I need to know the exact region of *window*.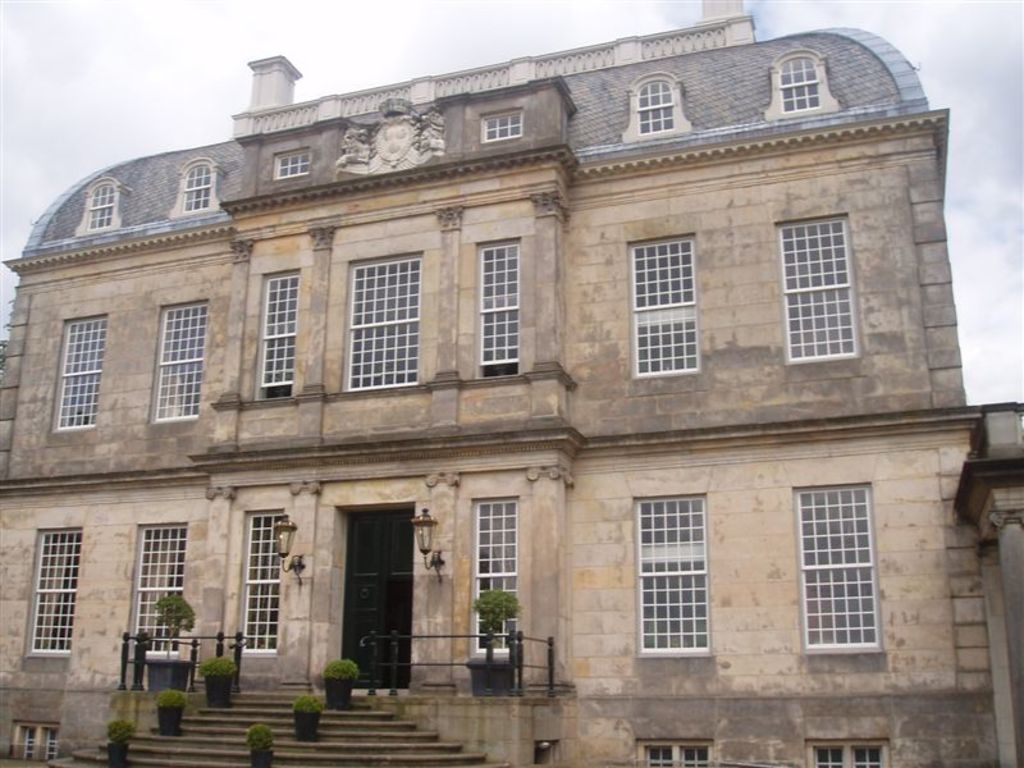
Region: 477:238:518:372.
